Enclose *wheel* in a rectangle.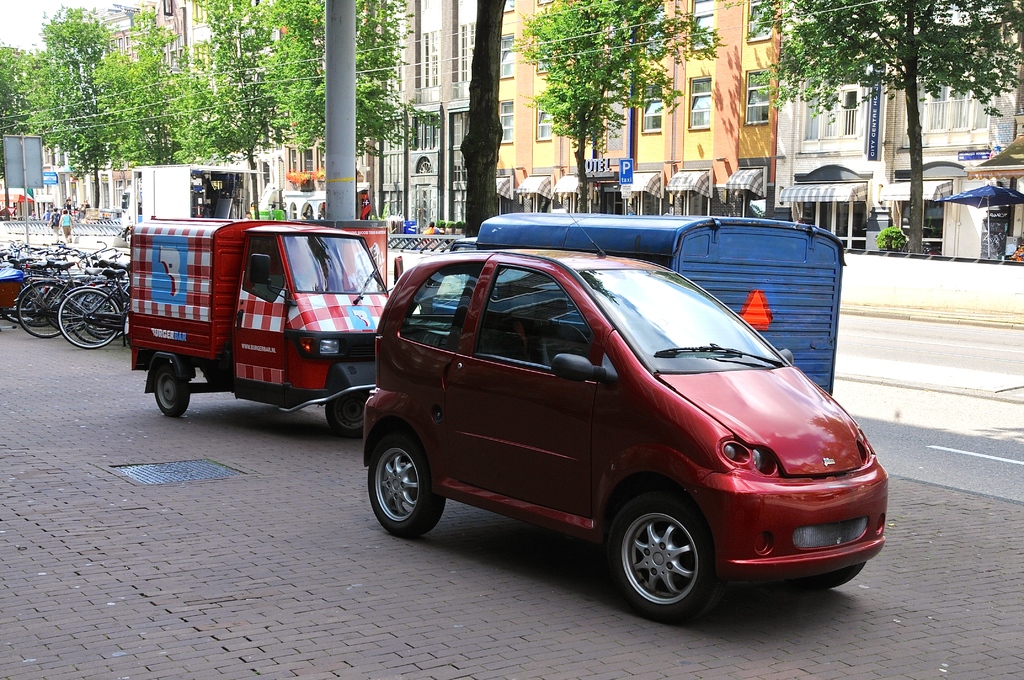
(x1=620, y1=514, x2=726, y2=606).
